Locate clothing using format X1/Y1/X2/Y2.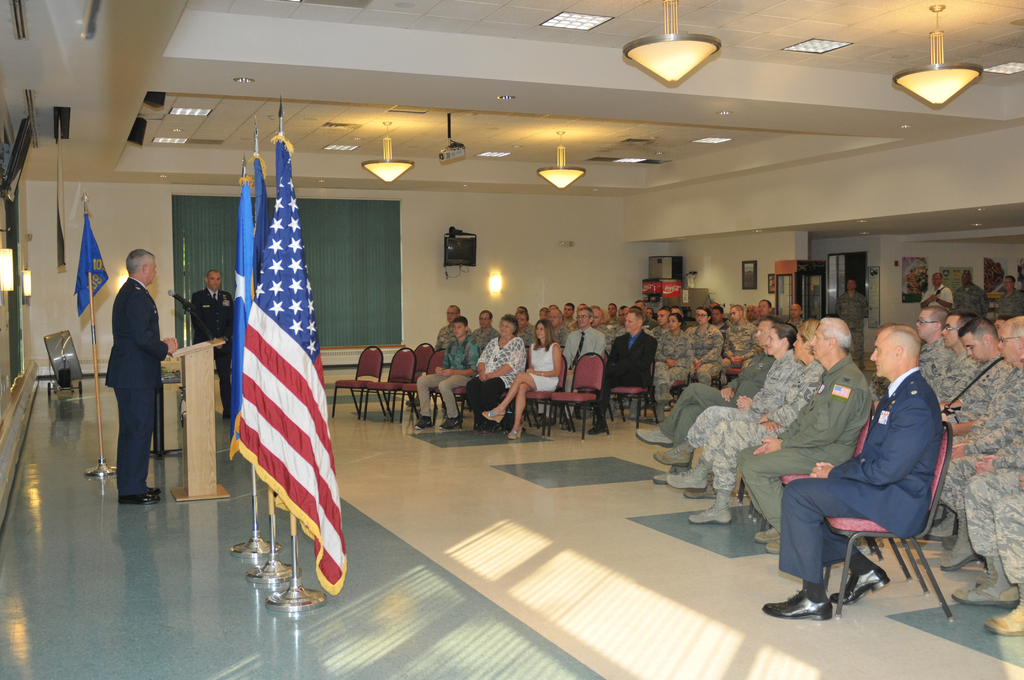
108/275/173/499.
